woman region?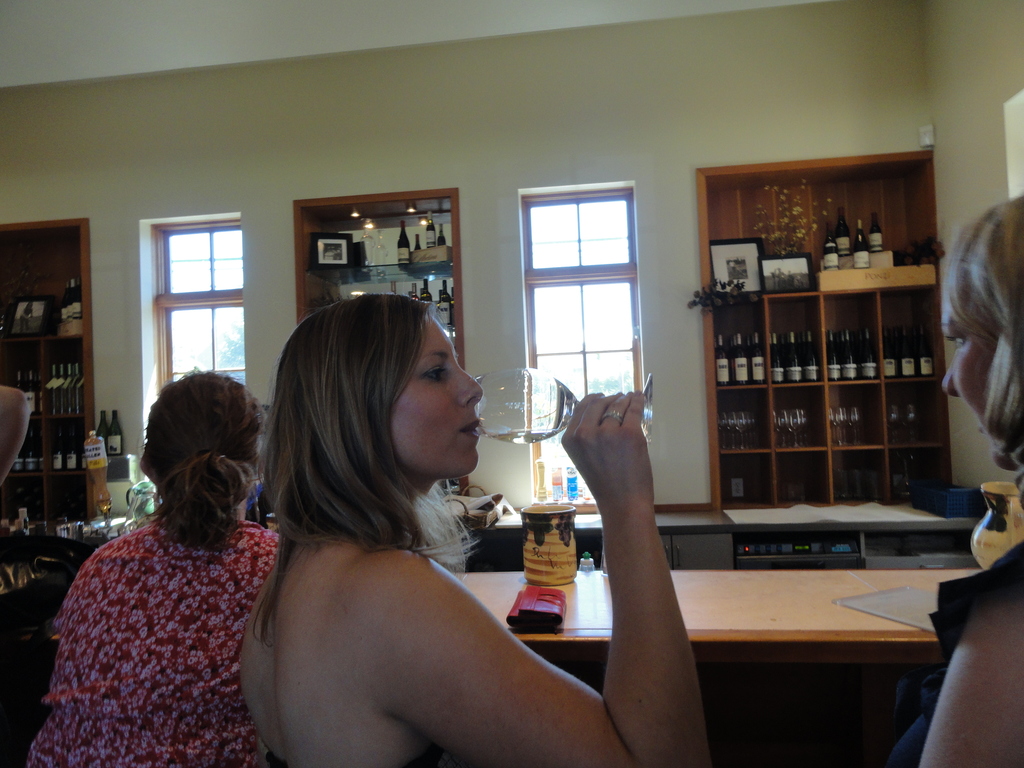
<box>877,189,1023,767</box>
